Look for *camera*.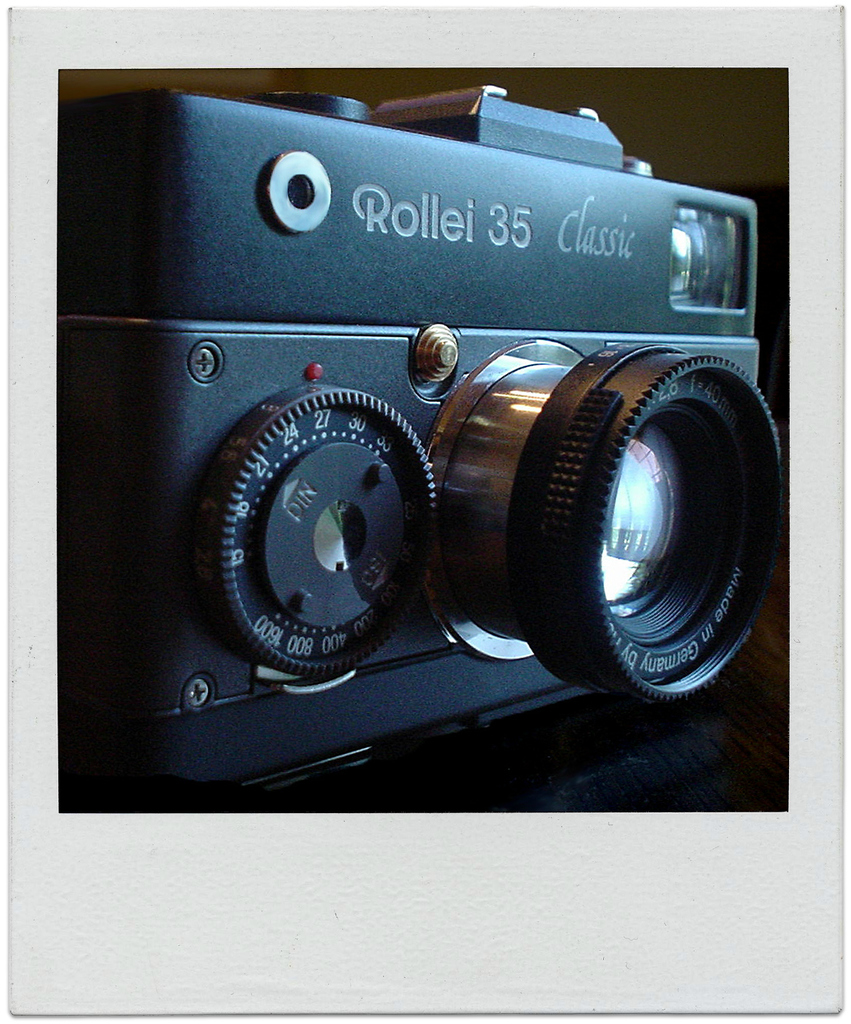
Found: left=59, top=79, right=795, bottom=806.
